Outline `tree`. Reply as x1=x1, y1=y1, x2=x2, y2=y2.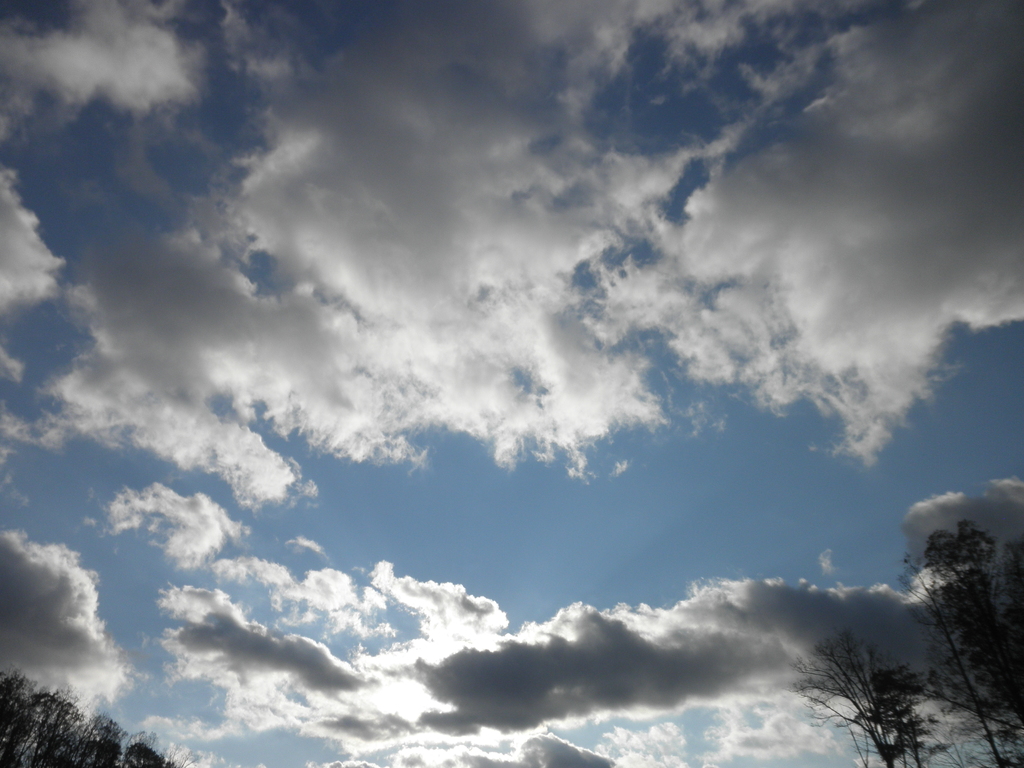
x1=835, y1=663, x2=956, y2=767.
